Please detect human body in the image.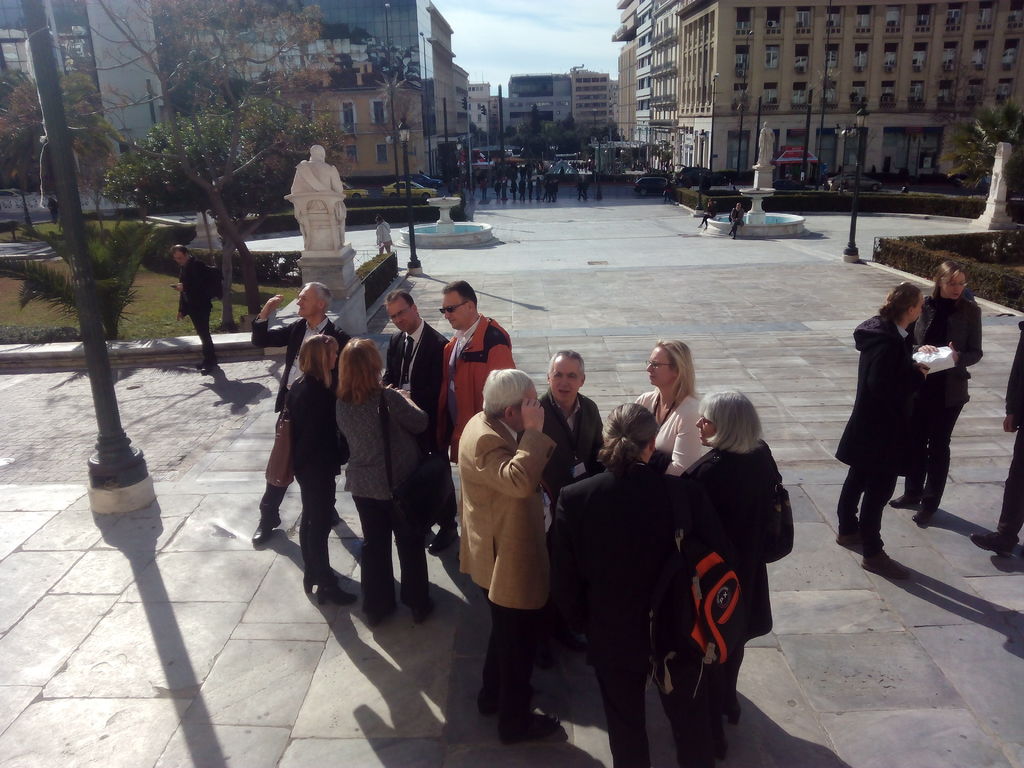
[left=582, top=178, right=590, bottom=200].
